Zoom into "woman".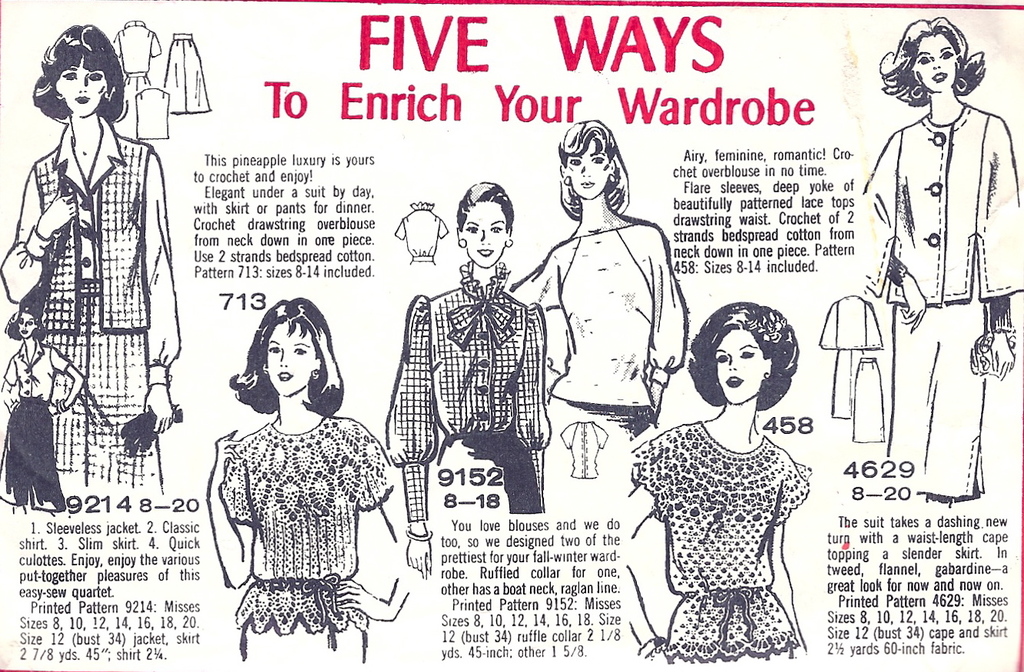
Zoom target: BBox(199, 297, 418, 671).
